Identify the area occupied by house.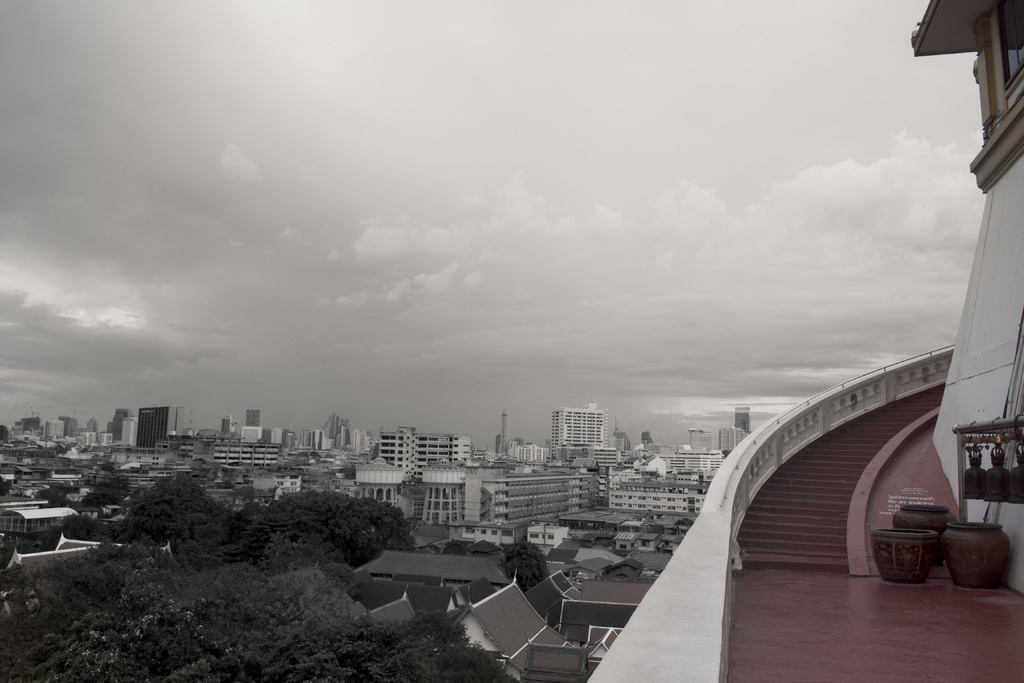
Area: BBox(328, 544, 522, 628).
